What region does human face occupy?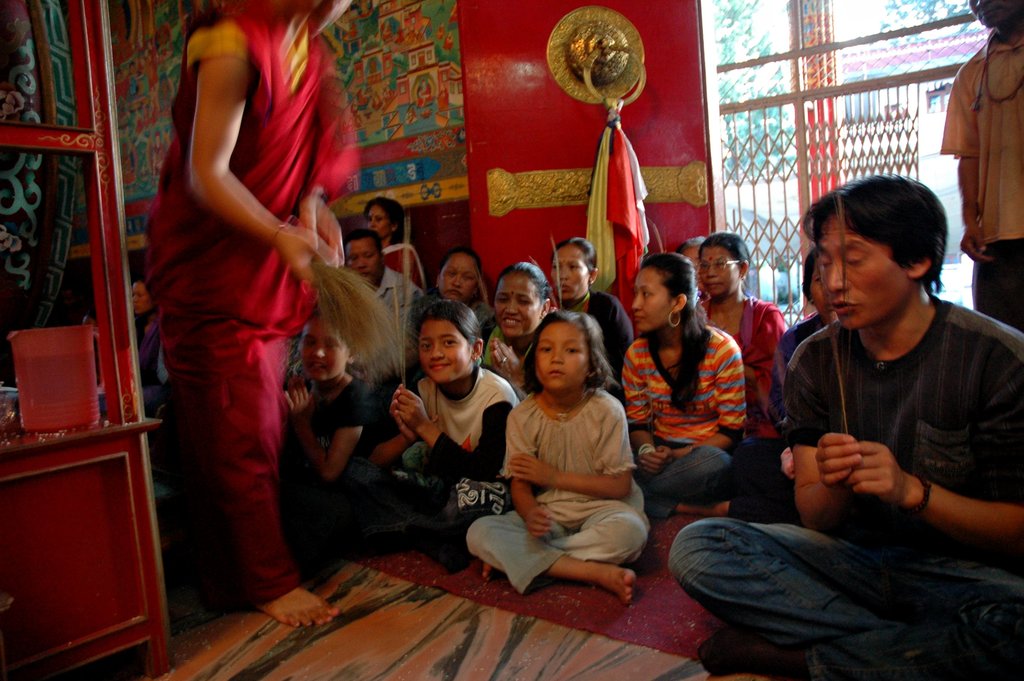
{"left": 292, "top": 310, "right": 348, "bottom": 387}.
